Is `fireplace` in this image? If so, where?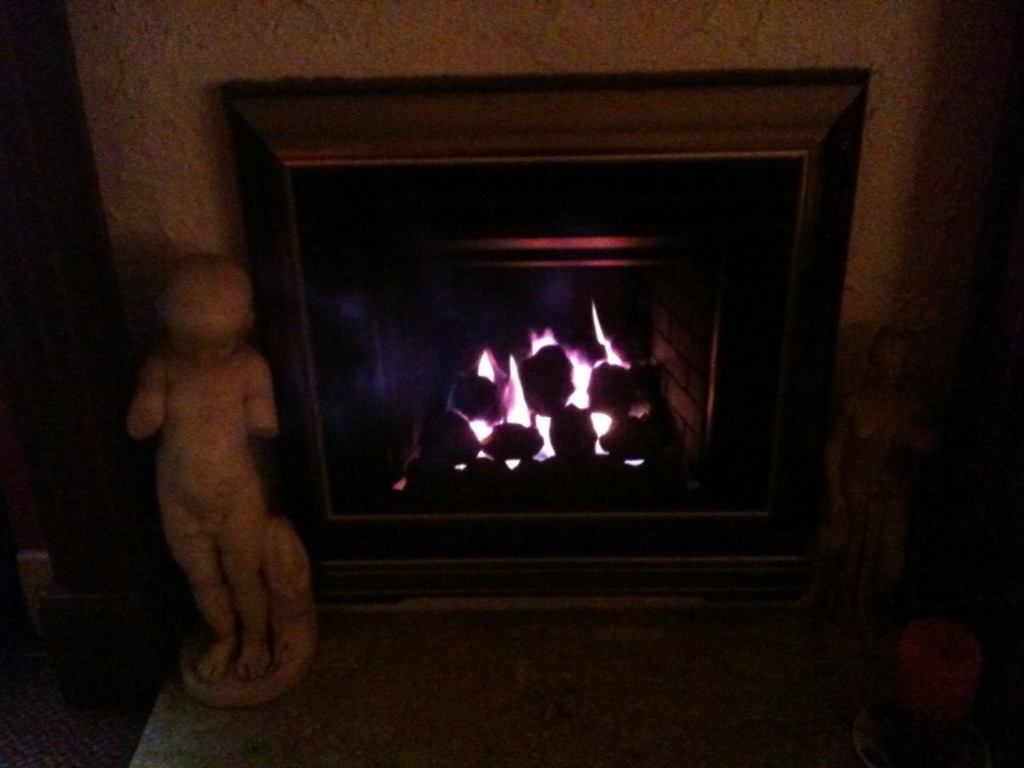
Yes, at [234, 82, 860, 595].
